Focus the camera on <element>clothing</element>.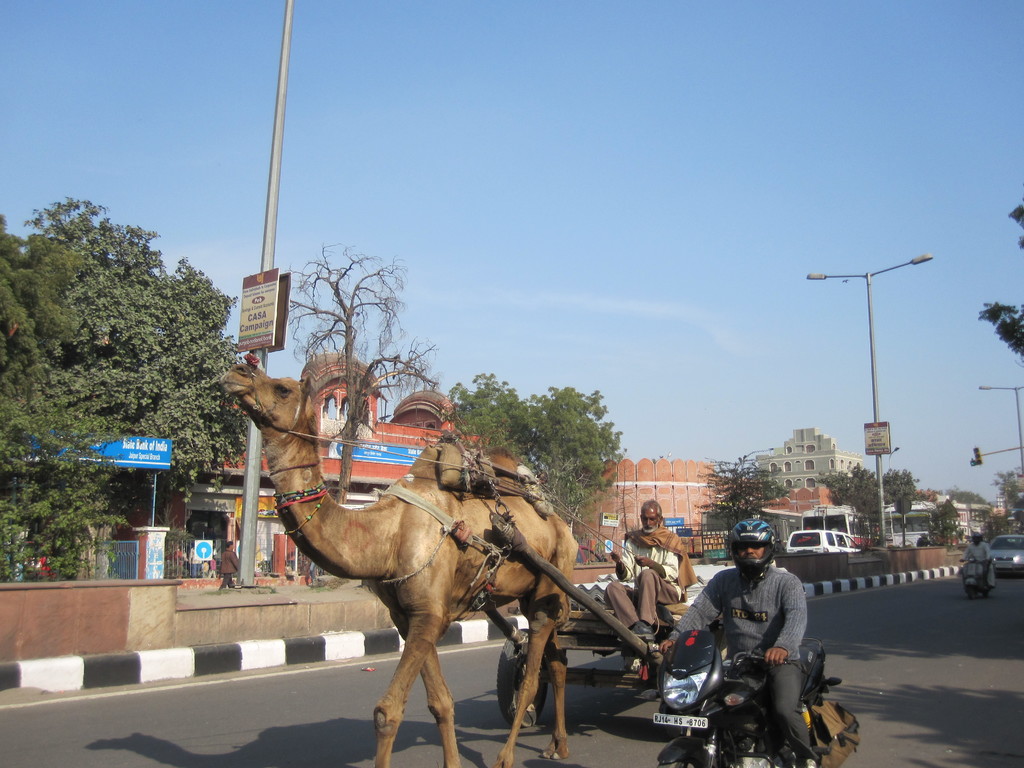
Focus region: (left=222, top=552, right=243, bottom=589).
